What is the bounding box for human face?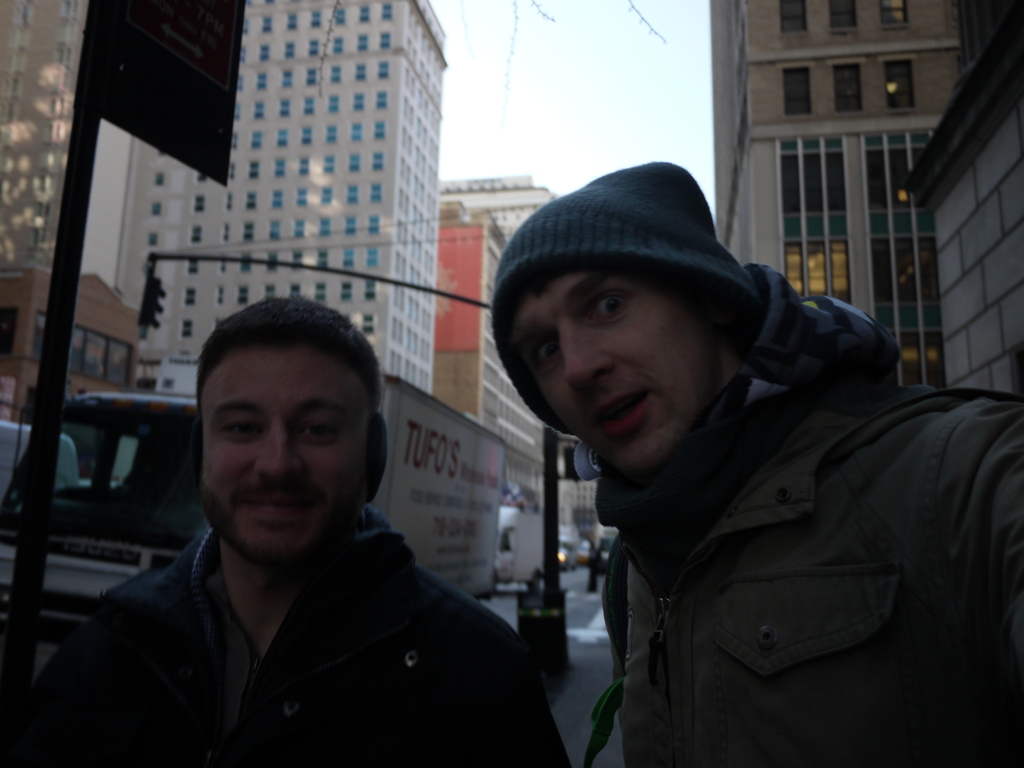
(x1=196, y1=348, x2=366, y2=566).
